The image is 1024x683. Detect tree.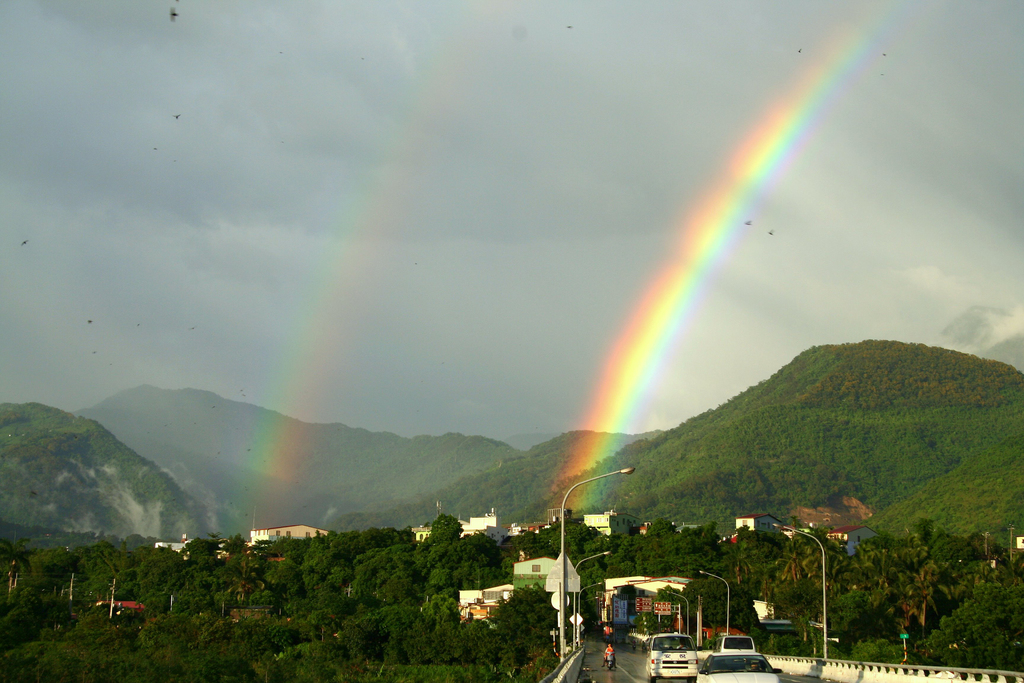
Detection: 908 567 1023 675.
